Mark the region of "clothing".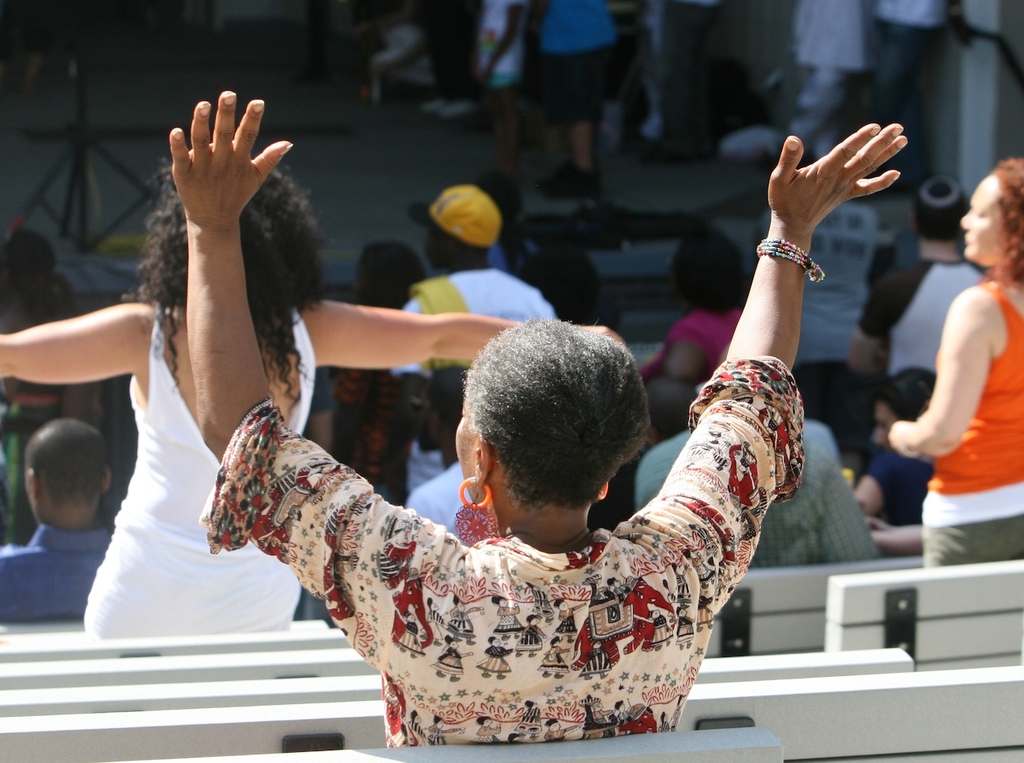
Region: {"left": 390, "top": 264, "right": 558, "bottom": 376}.
